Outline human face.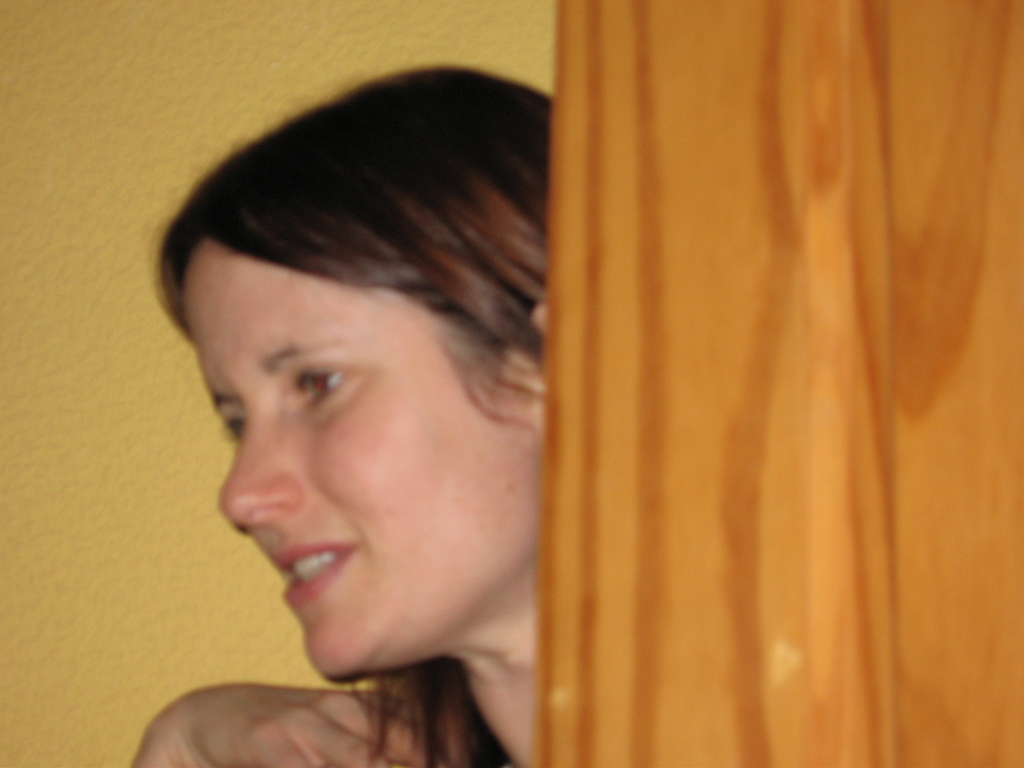
Outline: pyautogui.locateOnScreen(173, 239, 545, 682).
